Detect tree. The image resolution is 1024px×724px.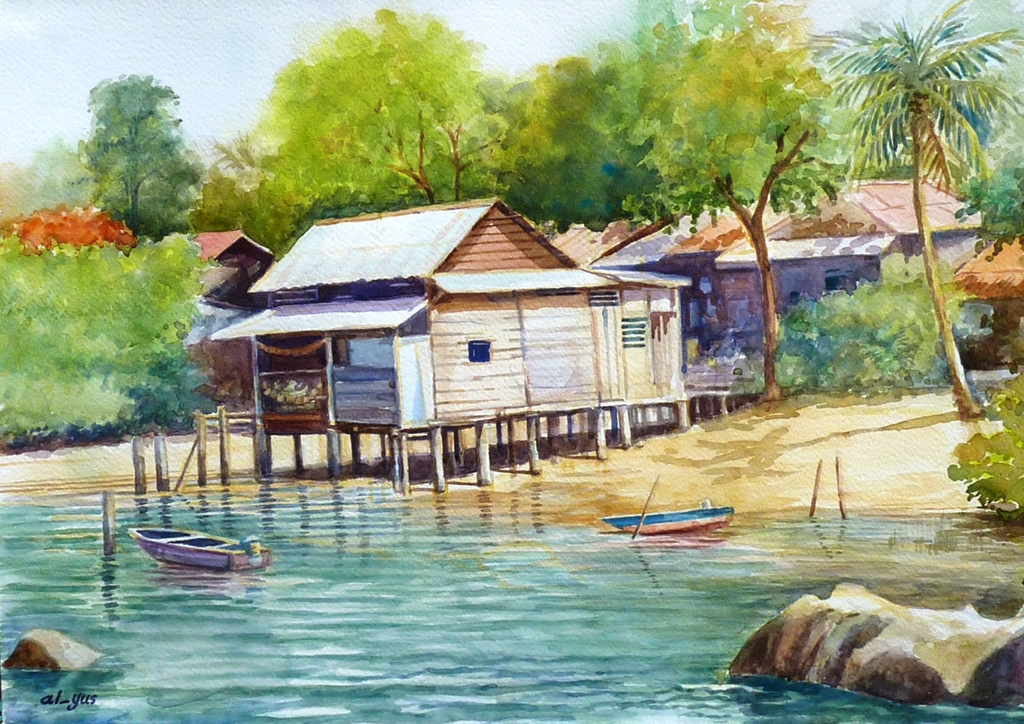
left=67, top=47, right=200, bottom=237.
